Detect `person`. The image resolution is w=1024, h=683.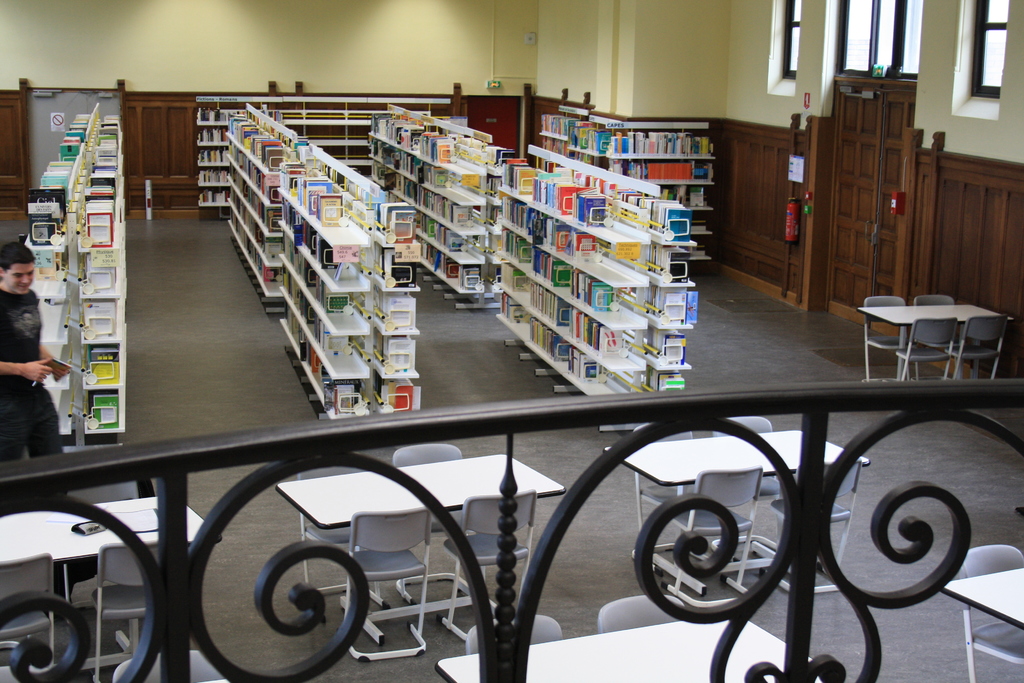
select_region(0, 239, 73, 473).
